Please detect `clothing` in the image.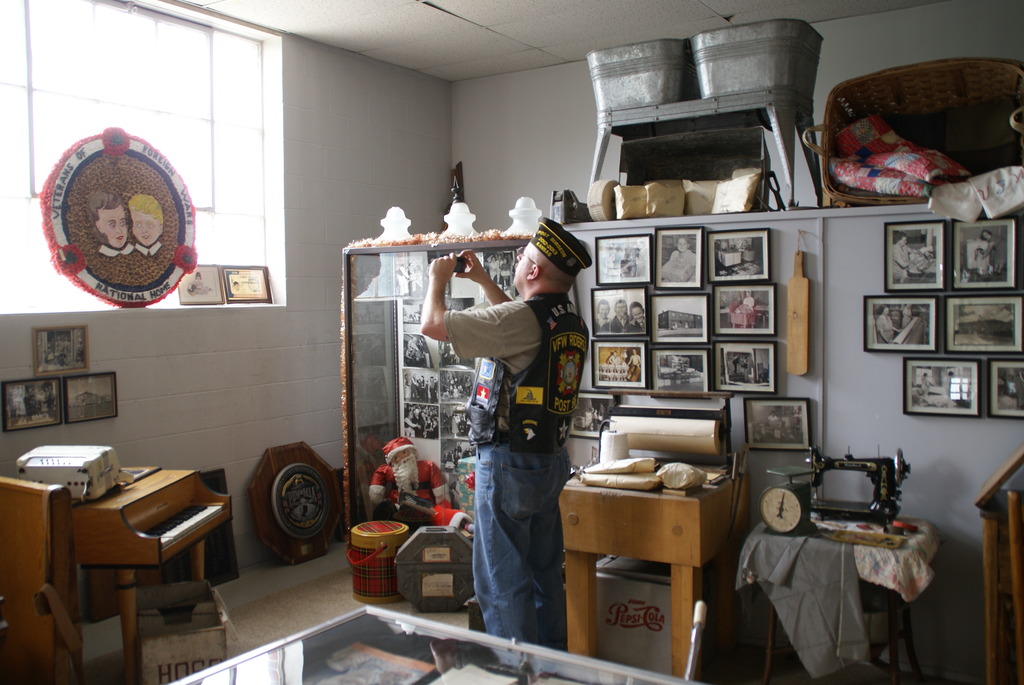
box(369, 436, 474, 531).
